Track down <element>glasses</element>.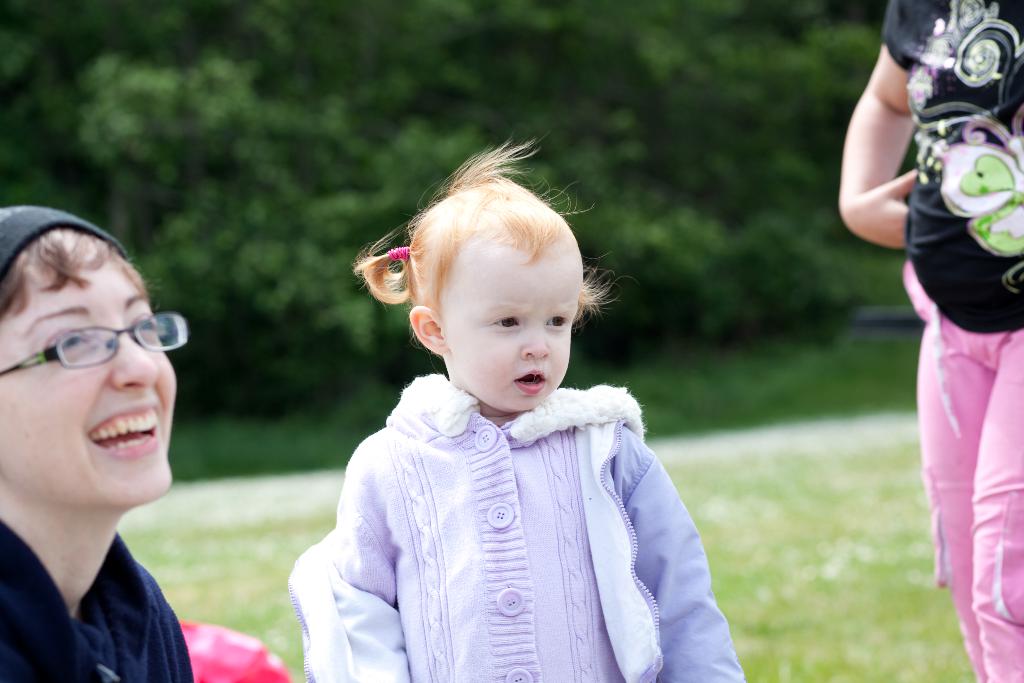
Tracked to (x1=19, y1=317, x2=171, y2=377).
